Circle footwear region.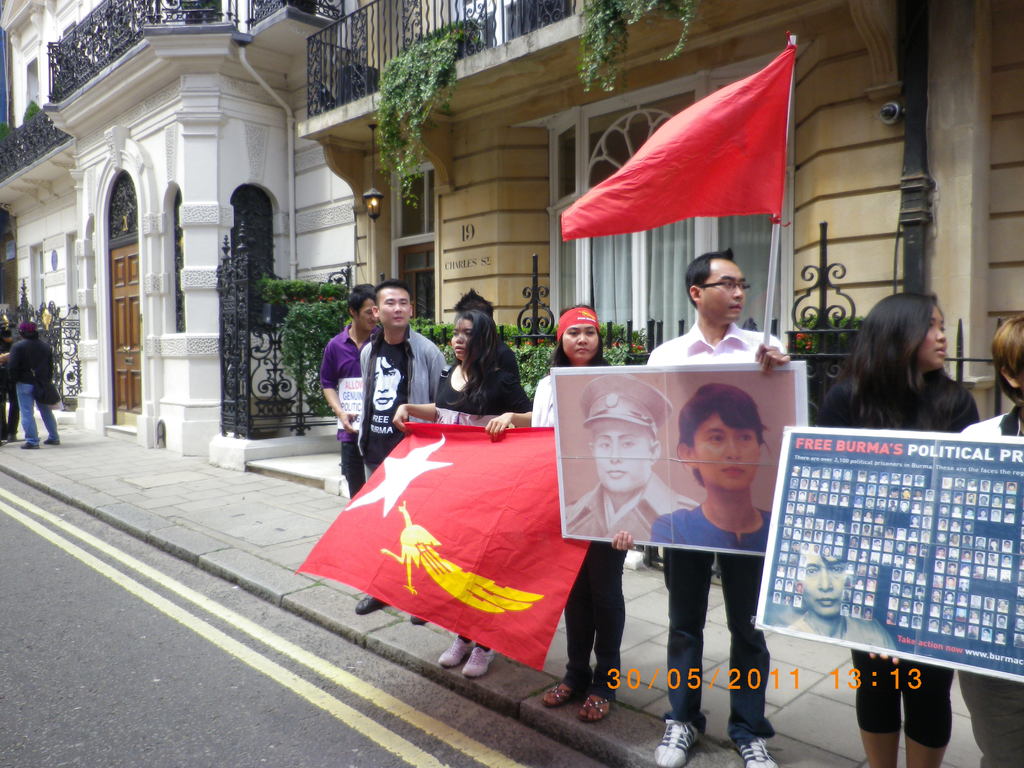
Region: region(573, 692, 618, 724).
